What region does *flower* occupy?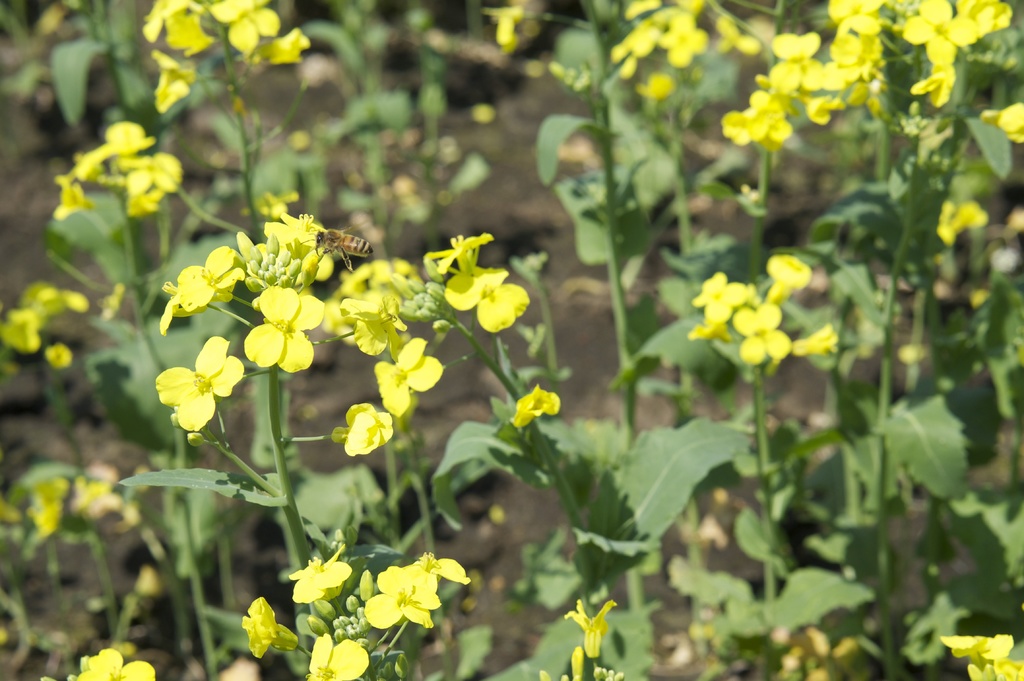
box(429, 232, 494, 273).
